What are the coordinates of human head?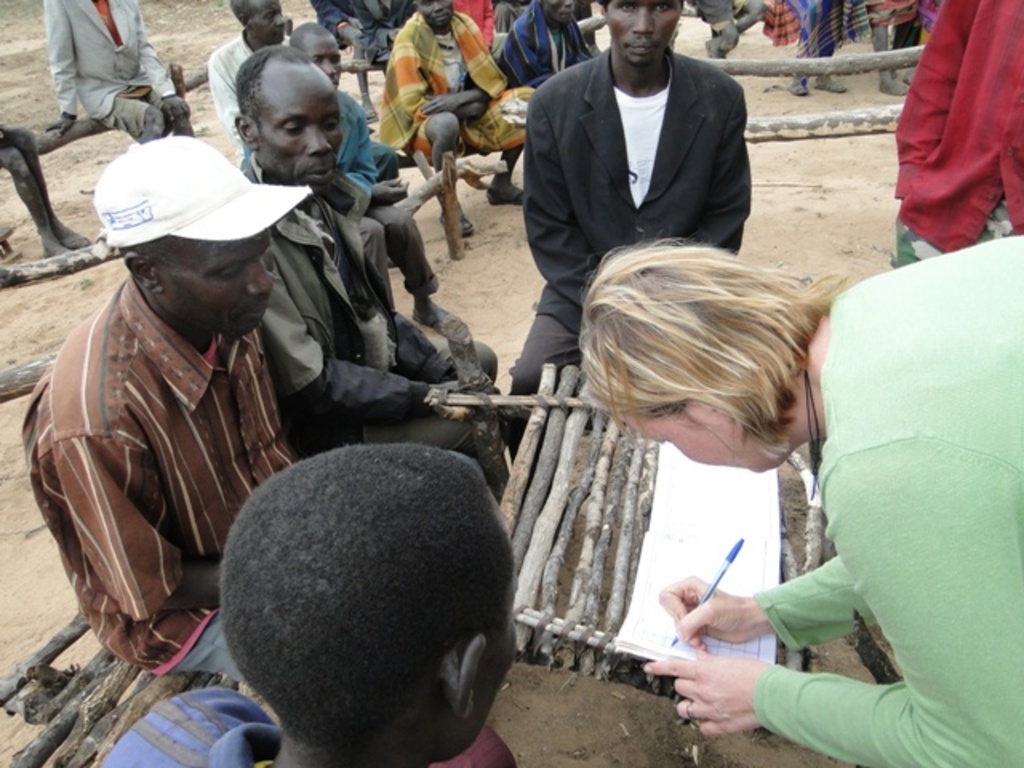
box=[206, 450, 523, 747].
